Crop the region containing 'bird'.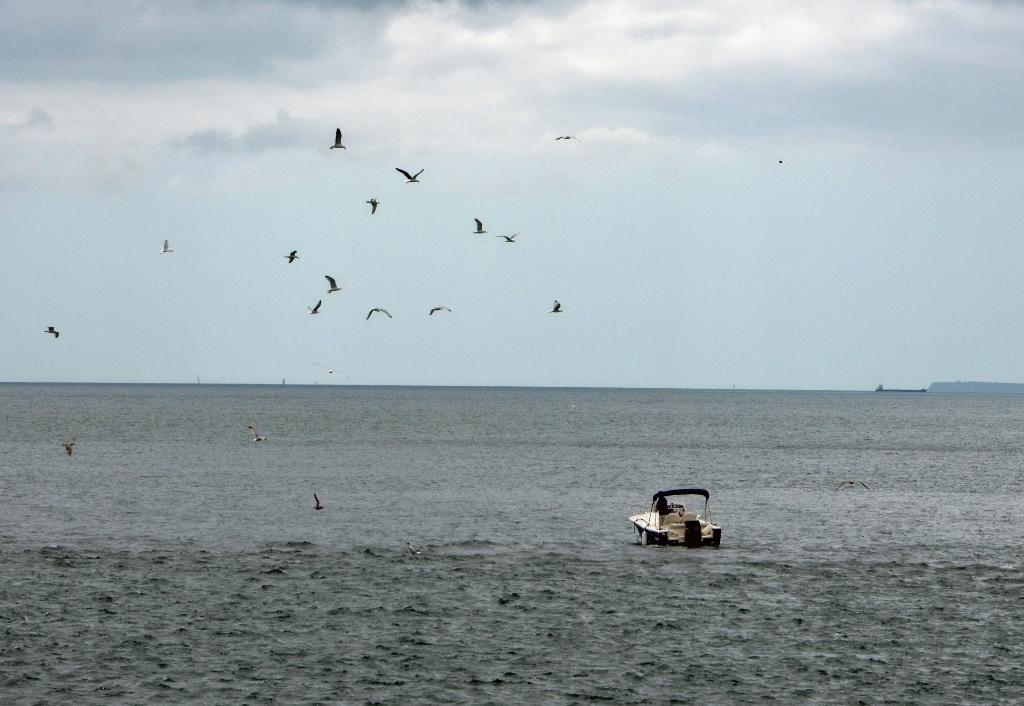
Crop region: [x1=494, y1=234, x2=524, y2=243].
